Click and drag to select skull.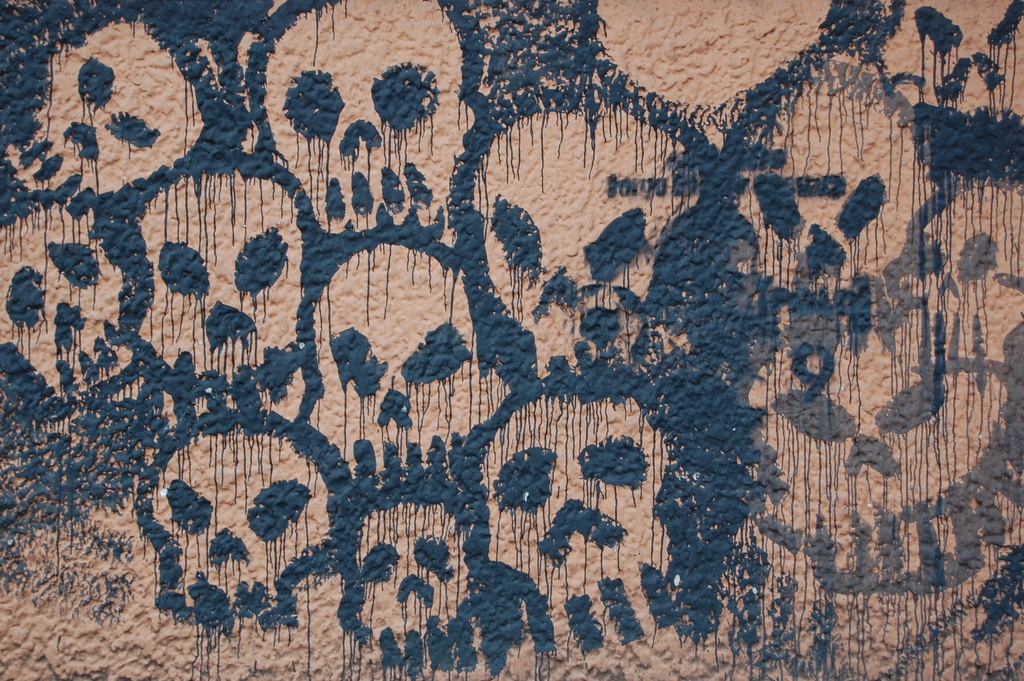
Selection: x1=862, y1=0, x2=1018, y2=144.
